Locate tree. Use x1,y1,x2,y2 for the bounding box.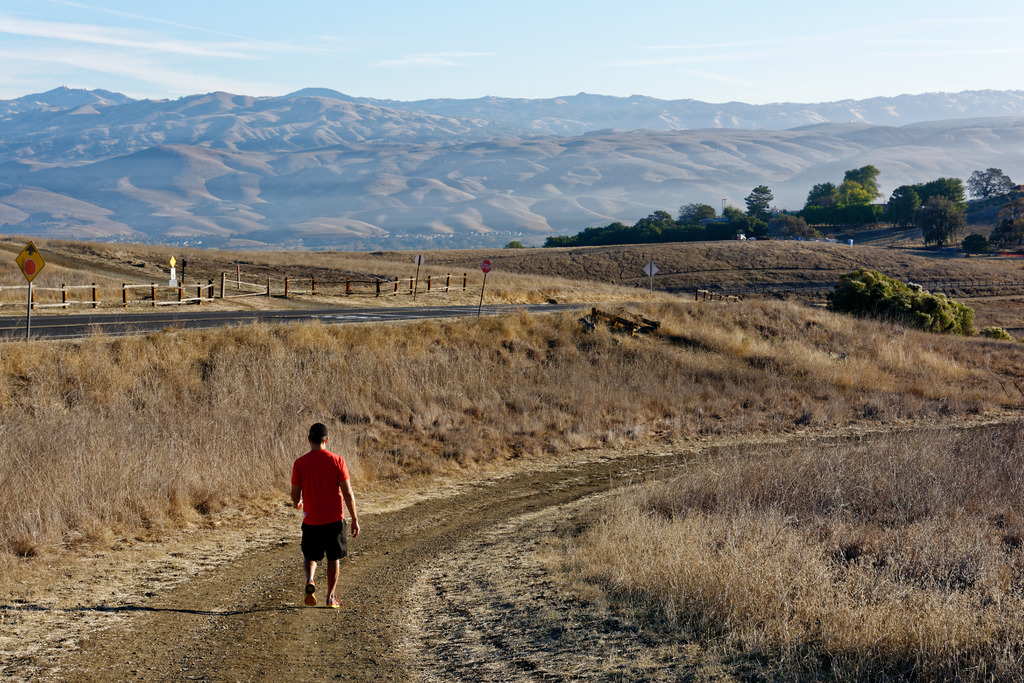
681,197,714,226.
